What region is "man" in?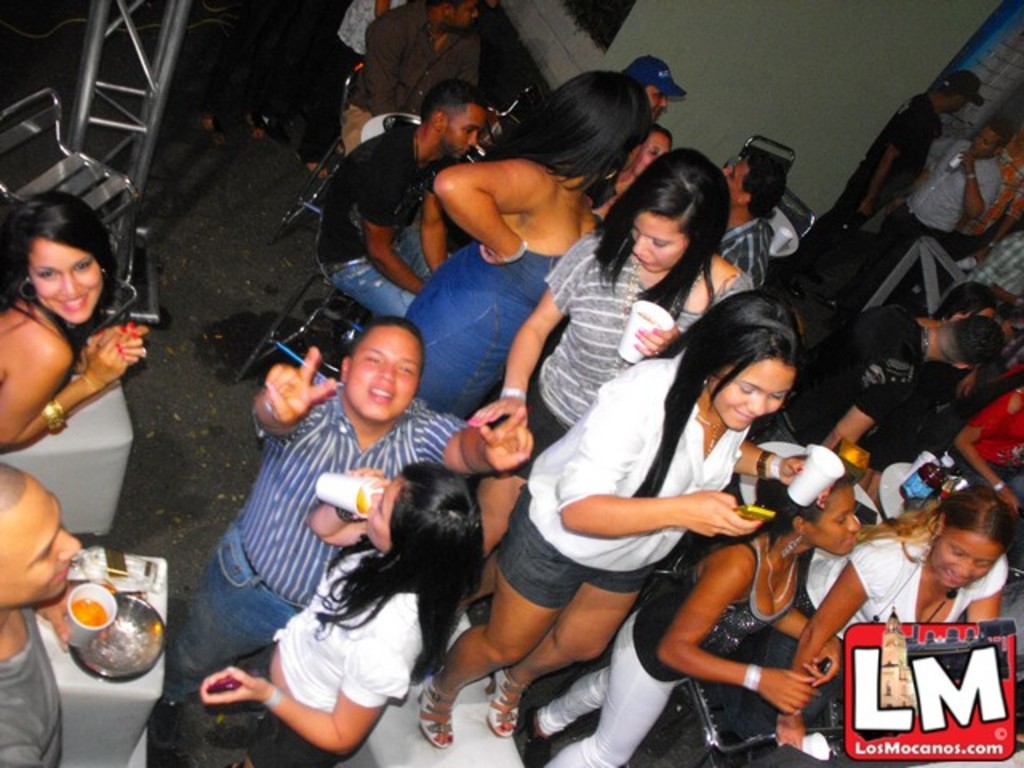
[left=320, top=82, right=491, bottom=323].
